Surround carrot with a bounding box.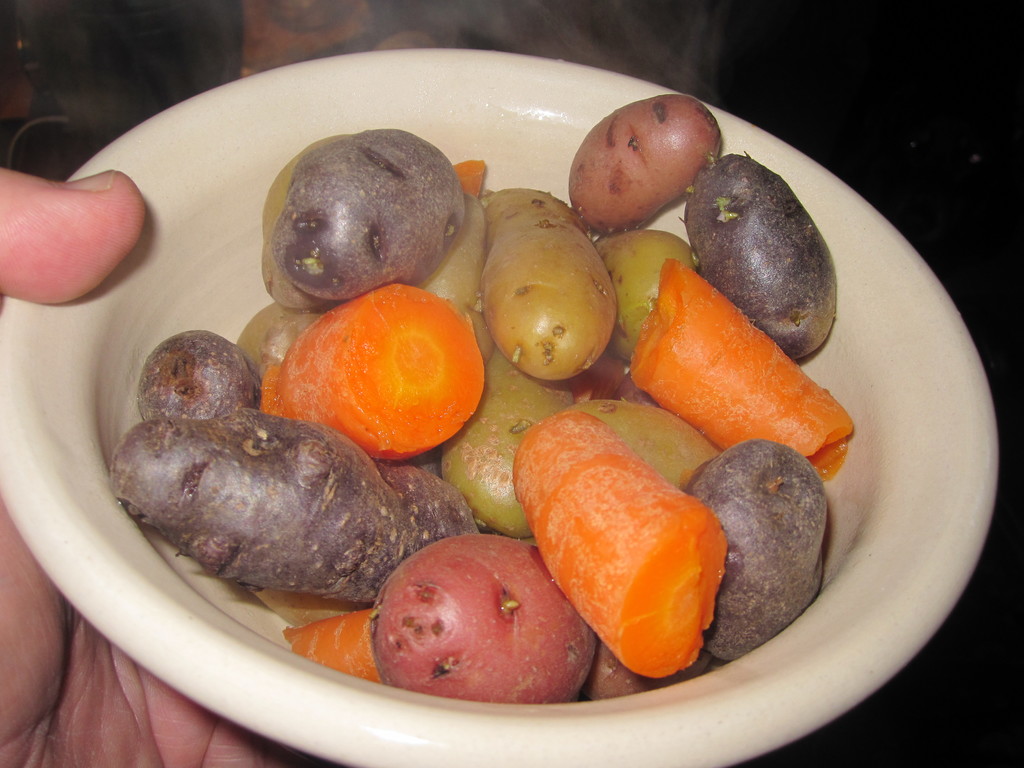
Rect(514, 409, 731, 679).
